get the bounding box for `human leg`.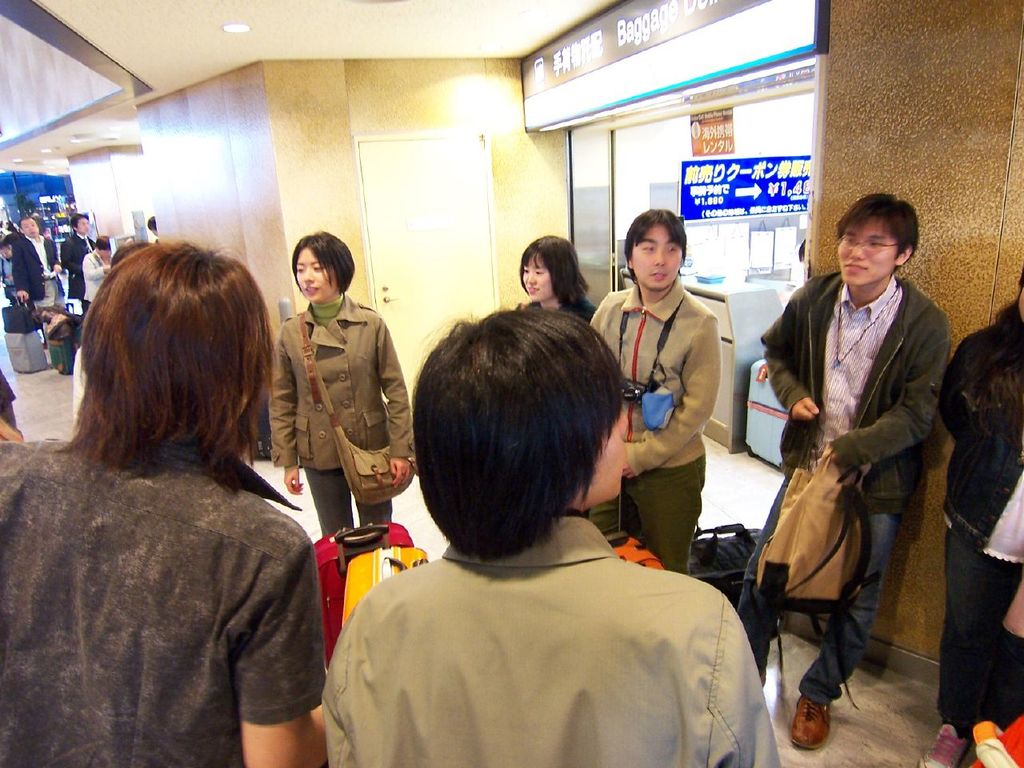
(x1=301, y1=462, x2=351, y2=538).
